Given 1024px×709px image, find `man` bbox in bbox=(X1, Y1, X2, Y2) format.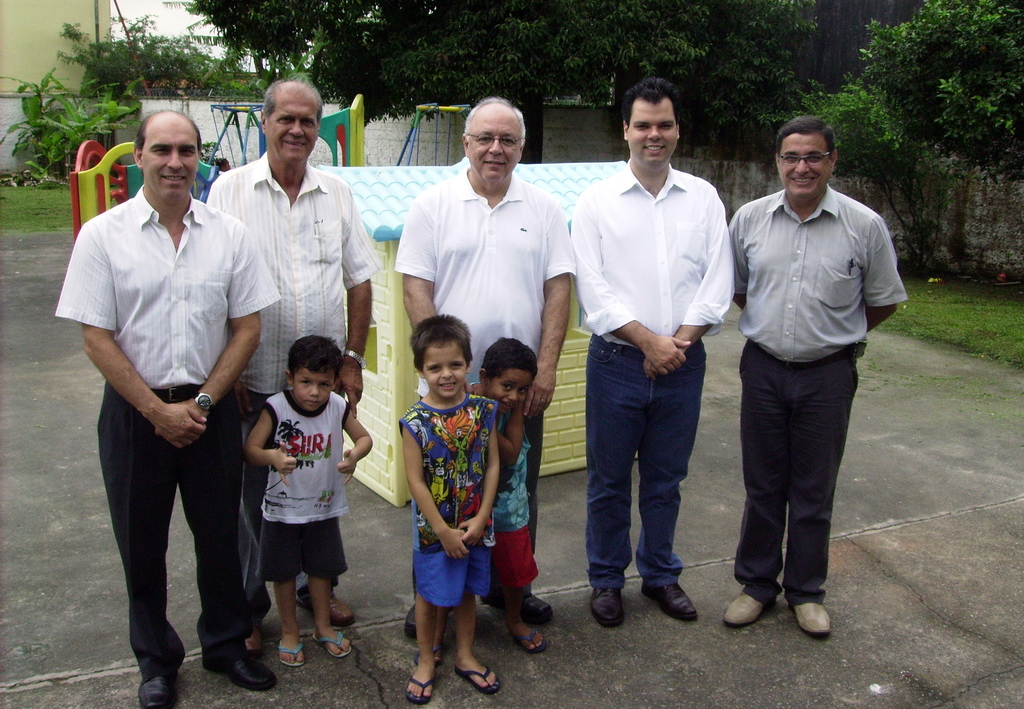
bbox=(396, 97, 575, 628).
